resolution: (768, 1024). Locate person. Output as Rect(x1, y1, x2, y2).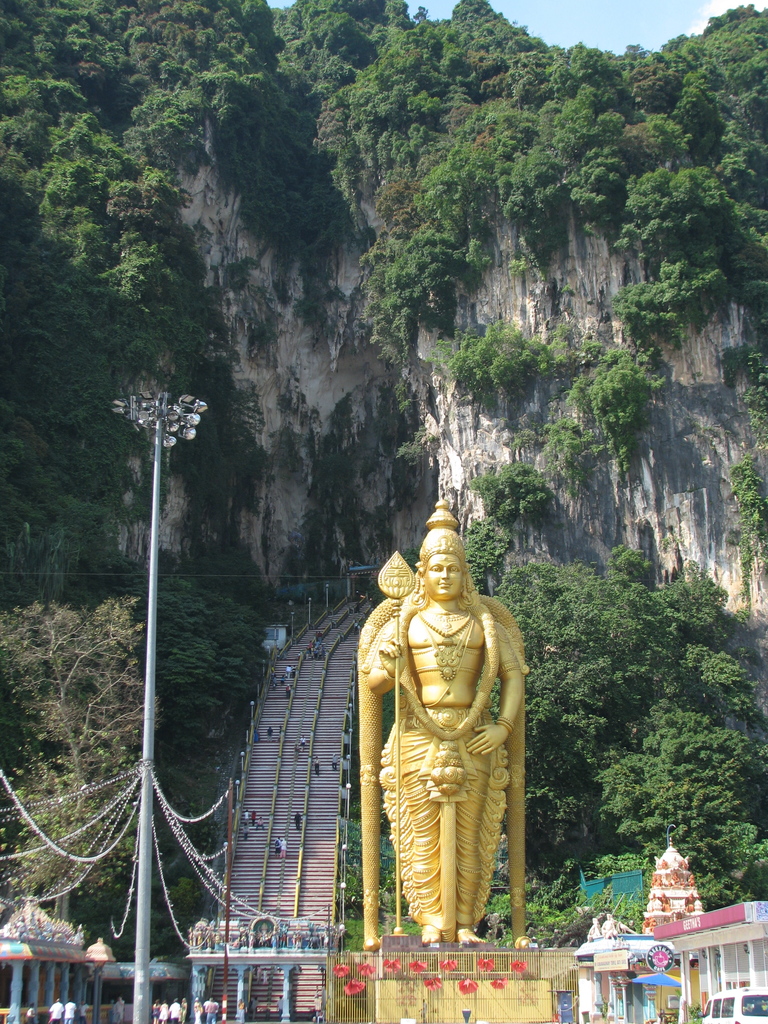
Rect(356, 504, 541, 989).
